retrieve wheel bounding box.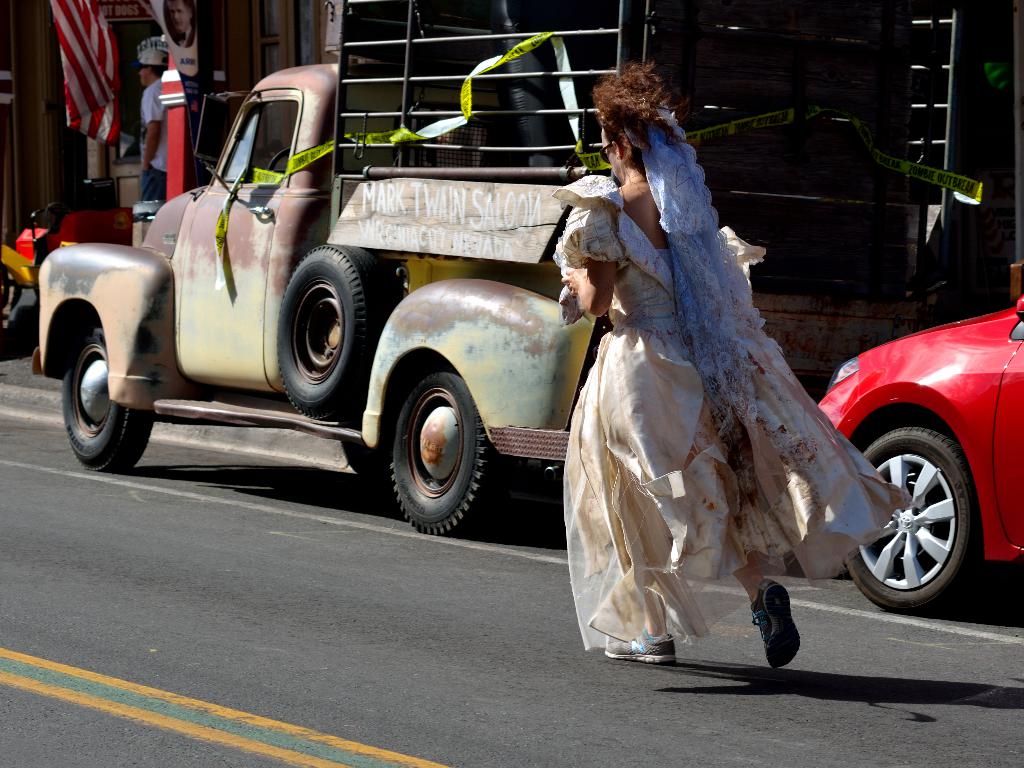
Bounding box: BBox(58, 322, 153, 476).
